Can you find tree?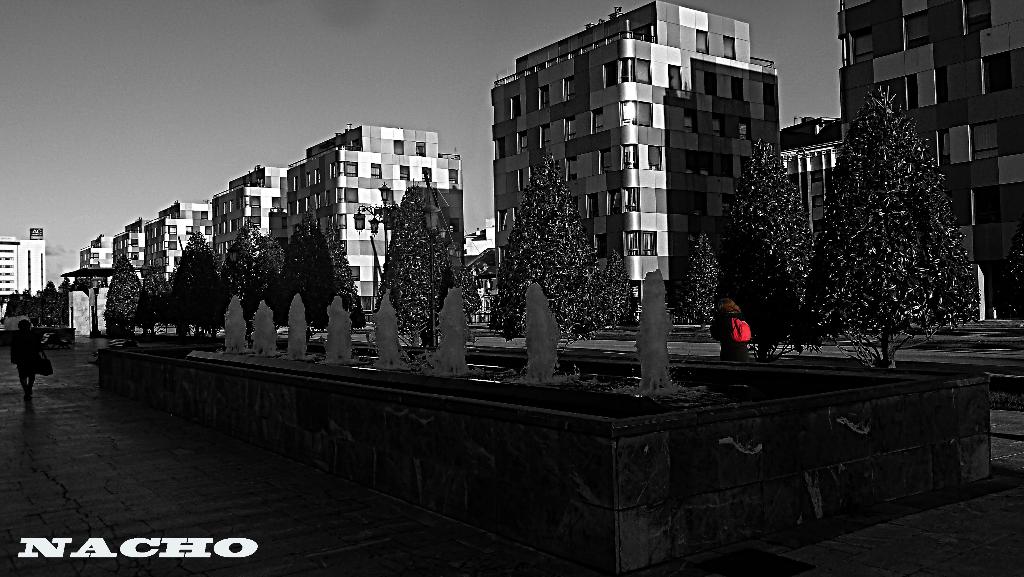
Yes, bounding box: bbox=(791, 80, 983, 367).
